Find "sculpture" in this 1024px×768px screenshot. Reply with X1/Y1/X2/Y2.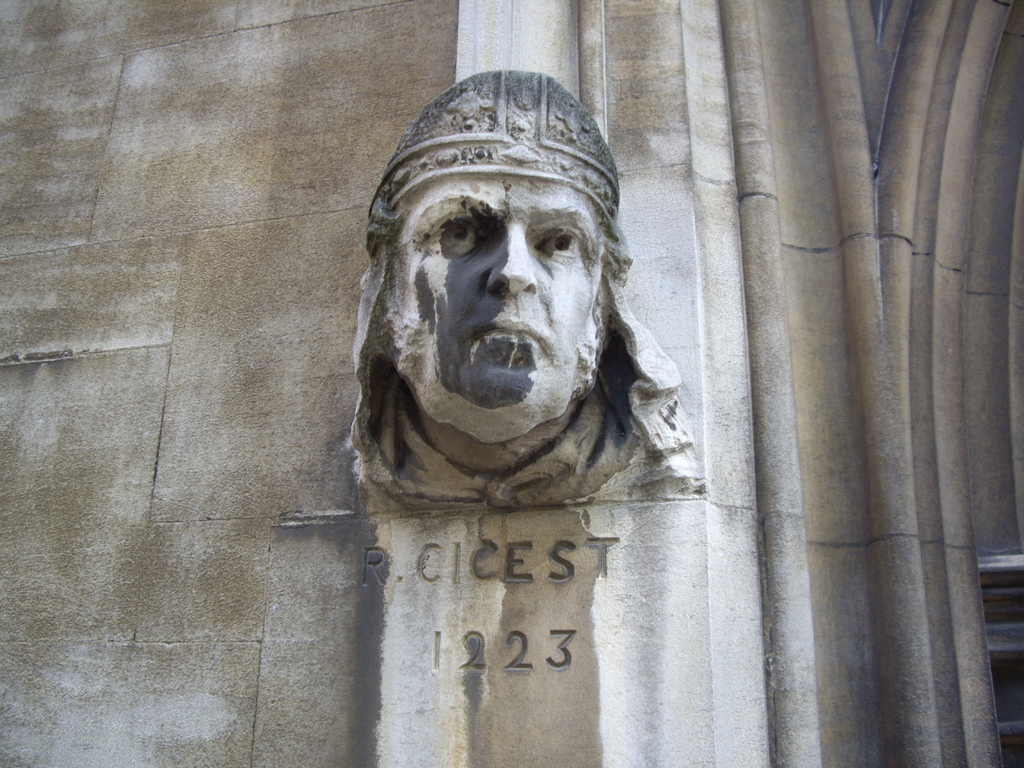
349/69/700/508.
